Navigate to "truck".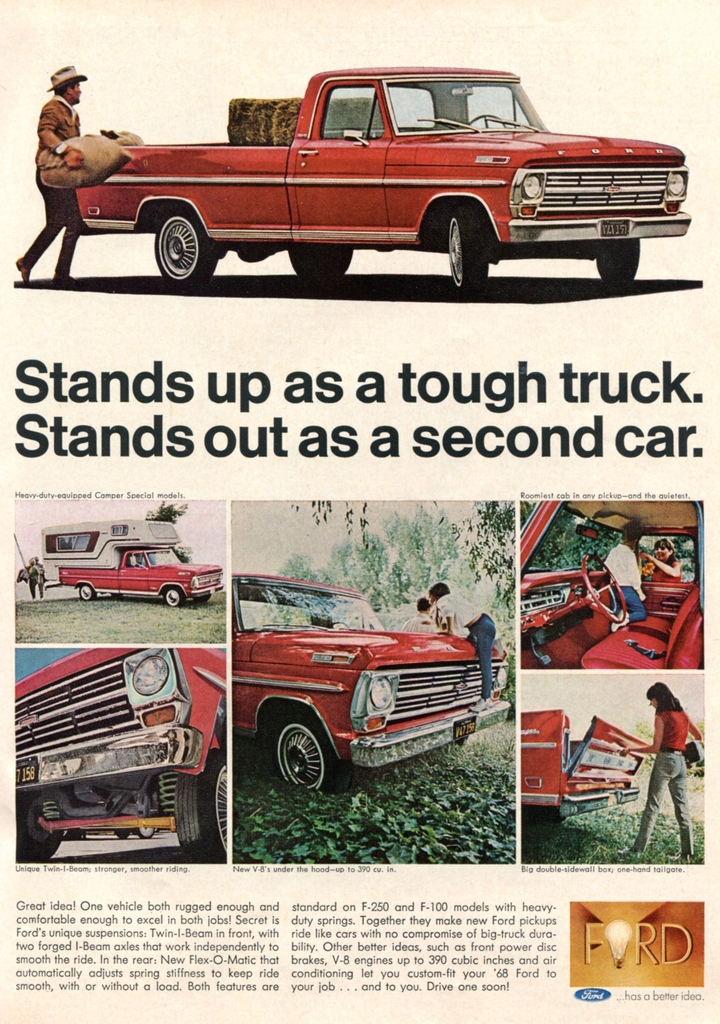
Navigation target: l=15, t=645, r=230, b=865.
